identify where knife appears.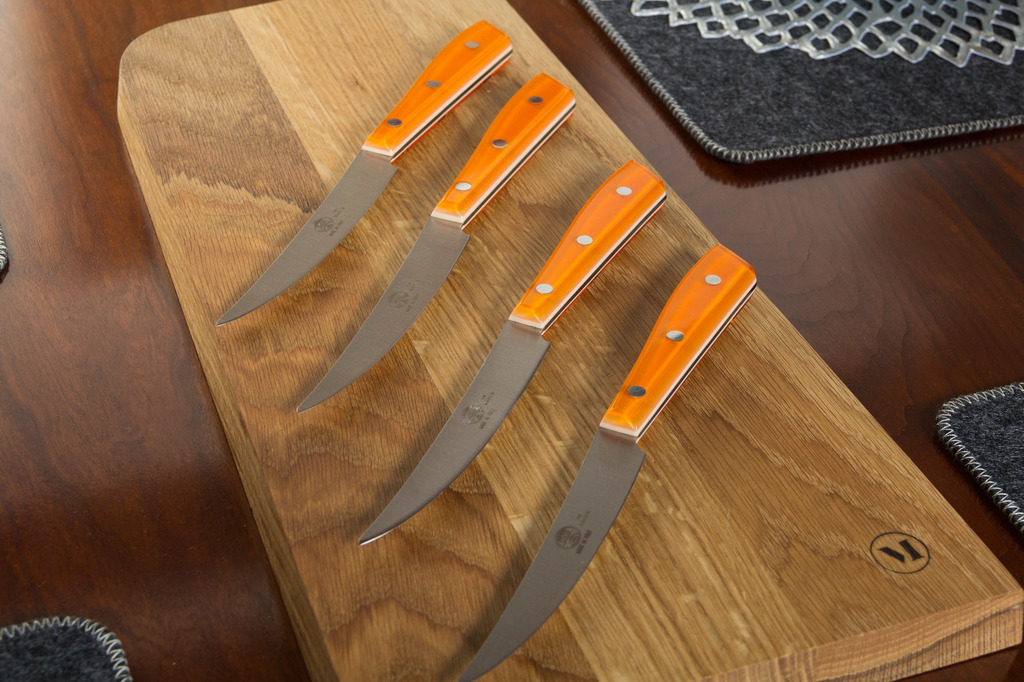
Appears at l=216, t=17, r=513, b=326.
